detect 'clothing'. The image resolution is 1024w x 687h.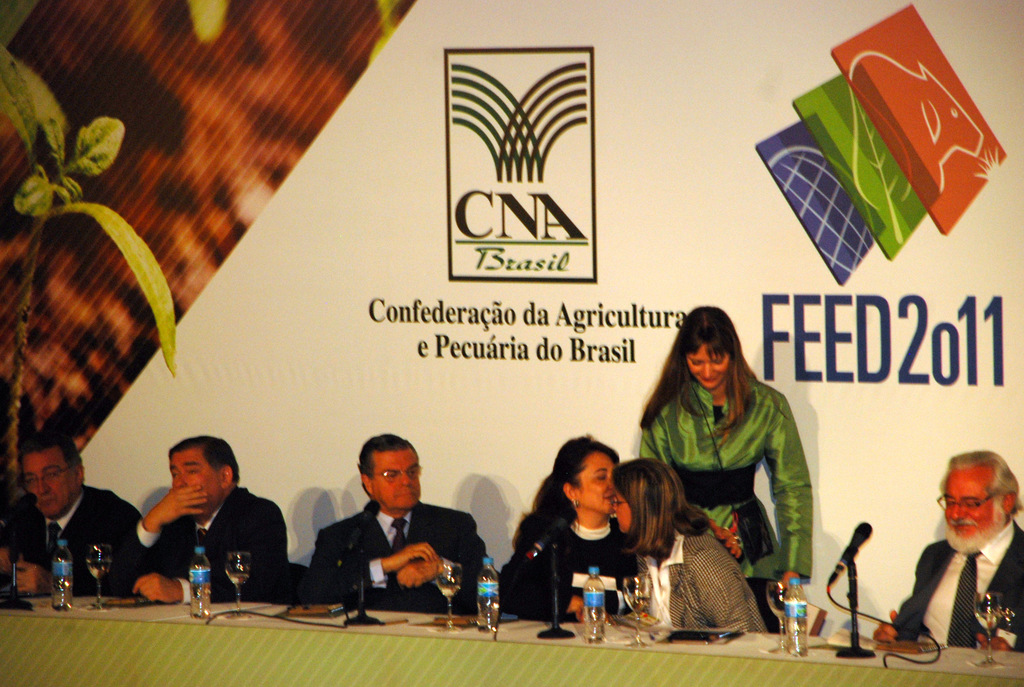
<region>496, 525, 639, 620</region>.
